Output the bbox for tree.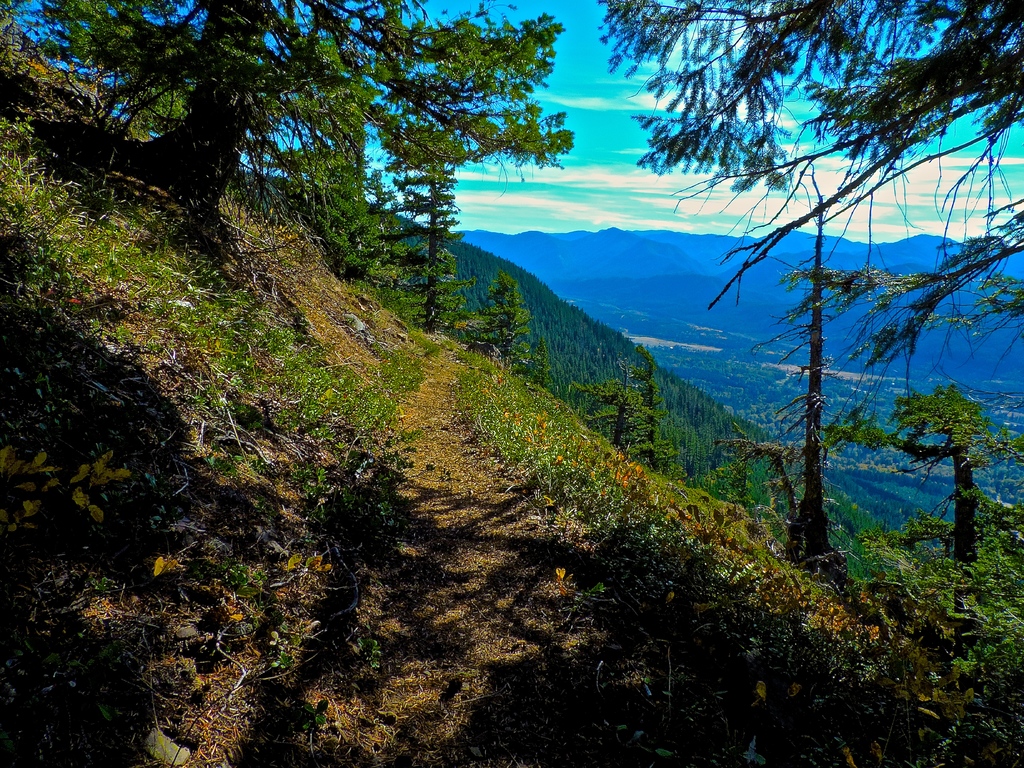
[381, 142, 458, 341].
